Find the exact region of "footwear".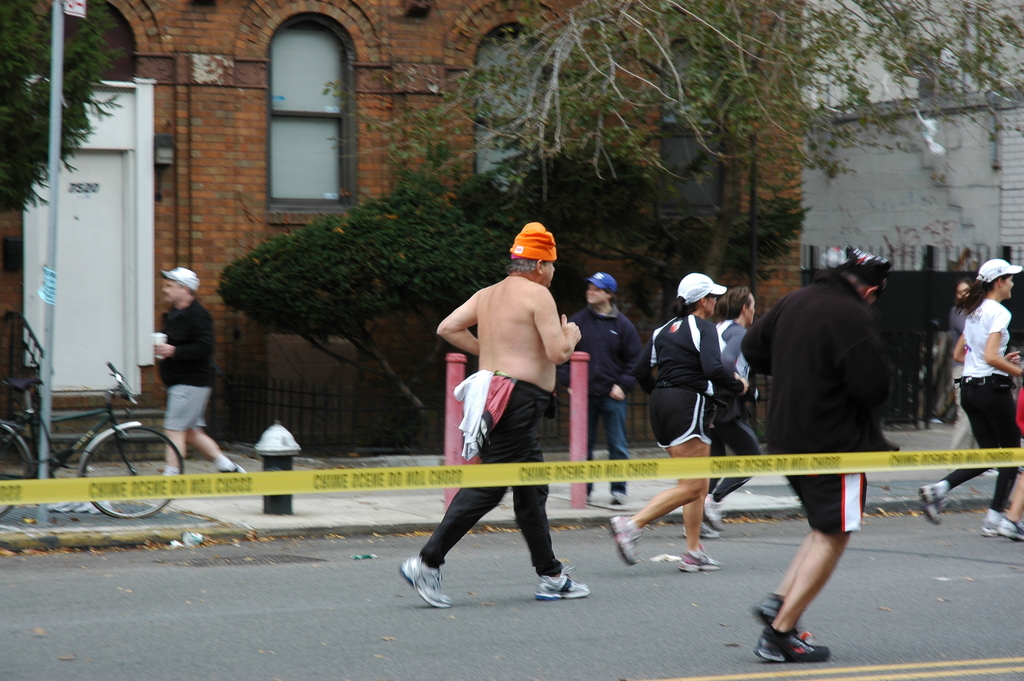
Exact region: box=[608, 488, 629, 504].
